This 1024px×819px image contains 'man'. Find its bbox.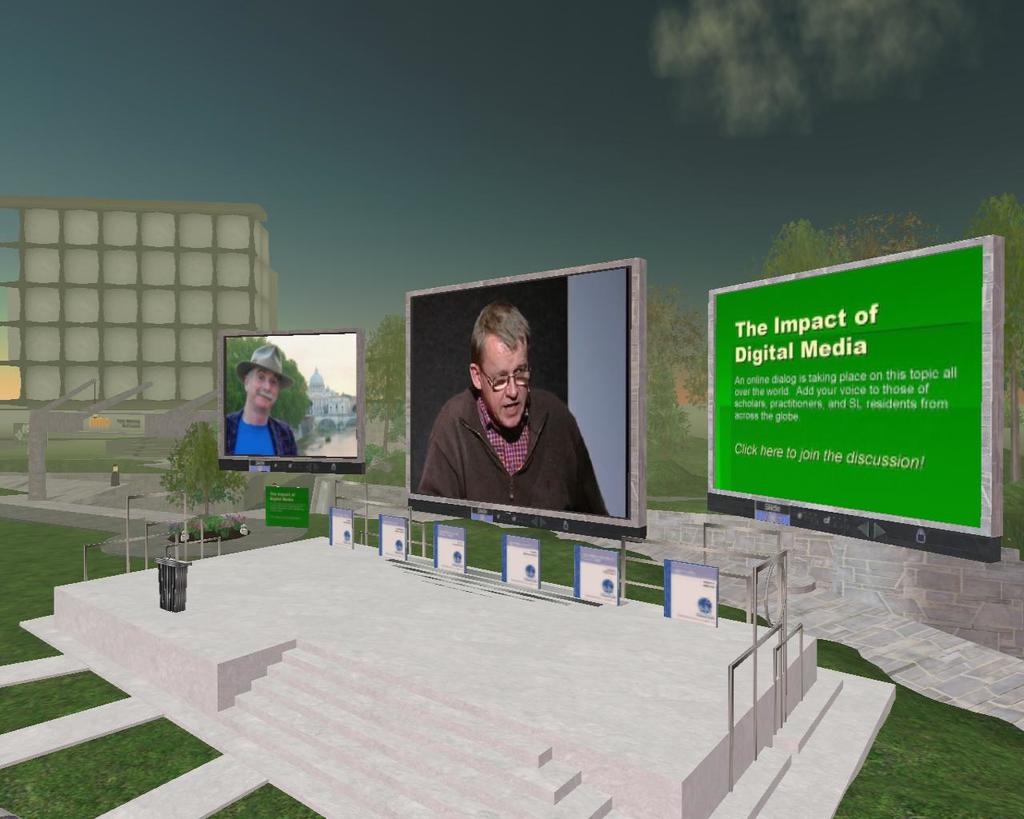
locate(421, 336, 615, 524).
